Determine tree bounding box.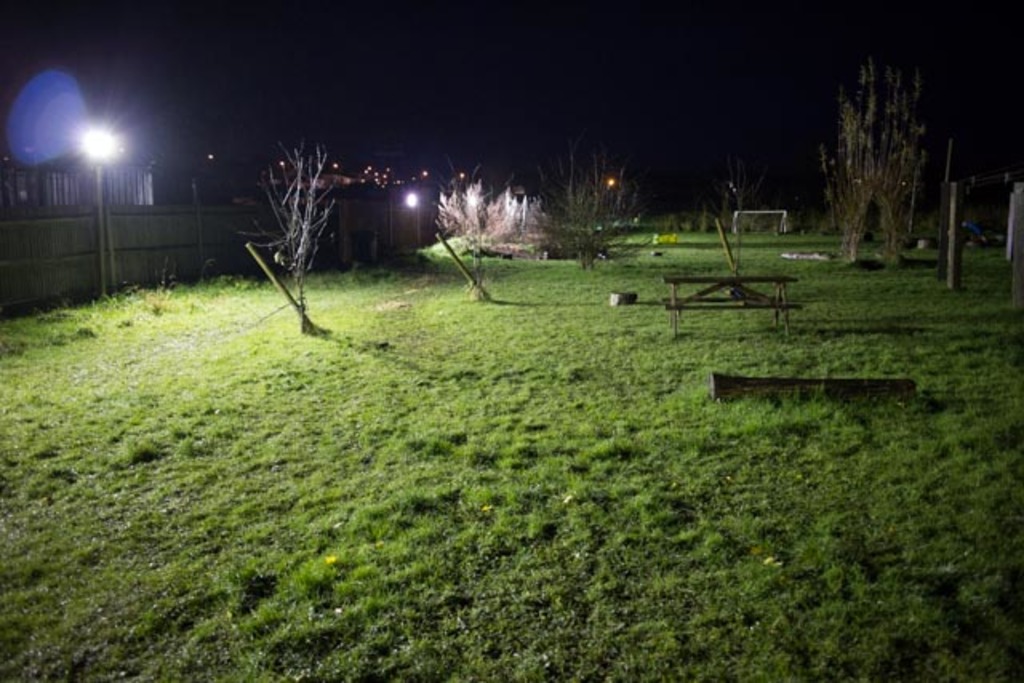
Determined: region(440, 176, 546, 274).
